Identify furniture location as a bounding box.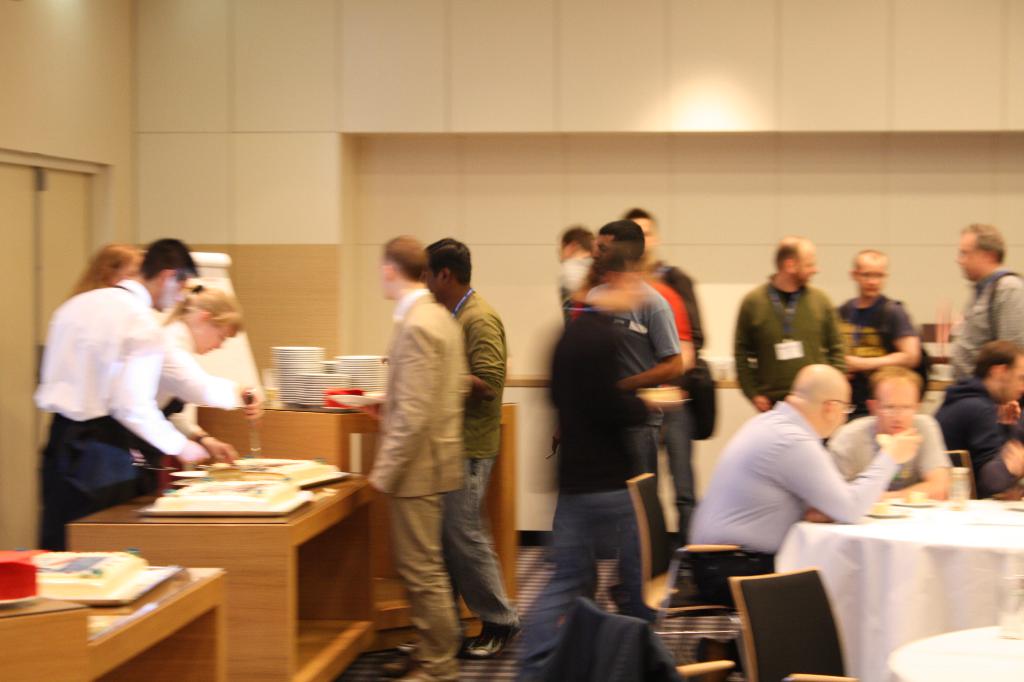
{"x1": 774, "y1": 496, "x2": 1023, "y2": 681}.
